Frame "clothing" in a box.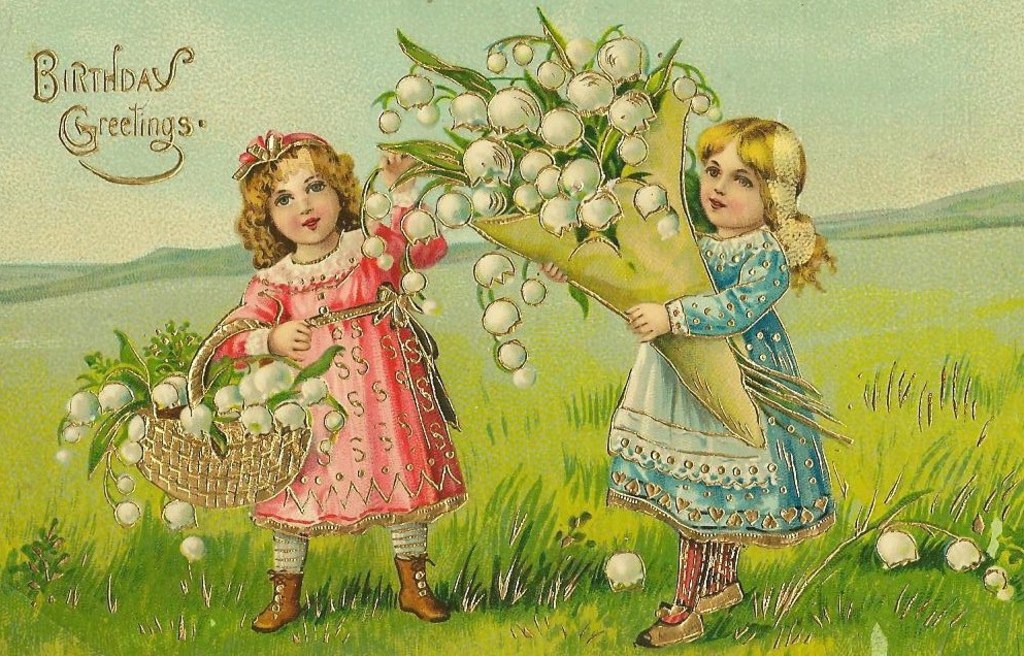
Rect(603, 214, 839, 546).
